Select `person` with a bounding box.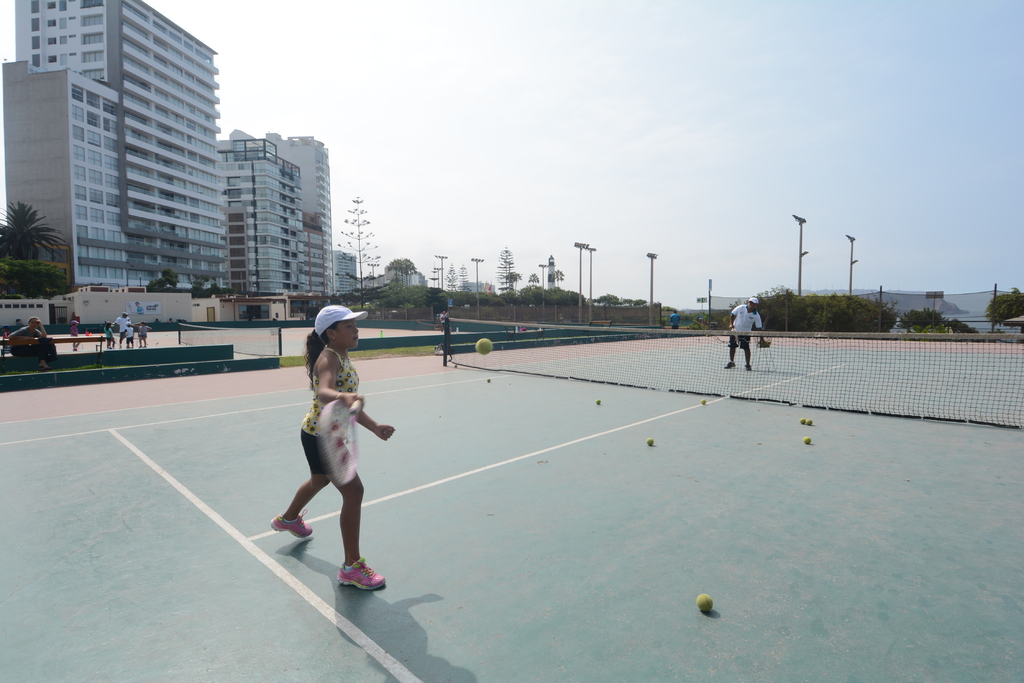
pyautogui.locateOnScreen(100, 321, 120, 350).
